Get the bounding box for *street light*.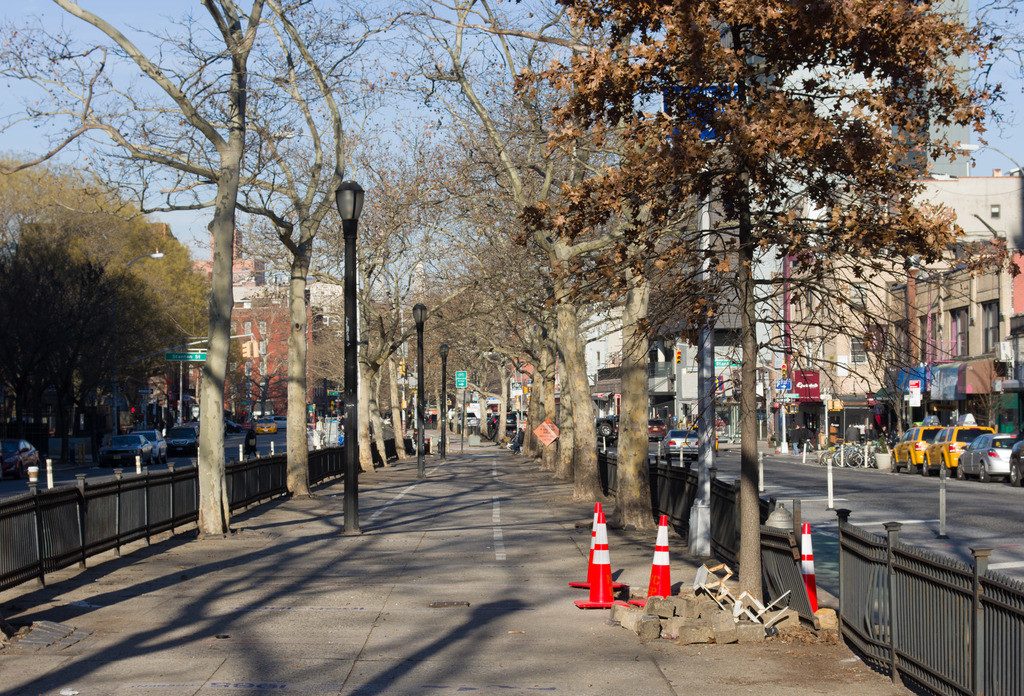
437, 341, 454, 459.
